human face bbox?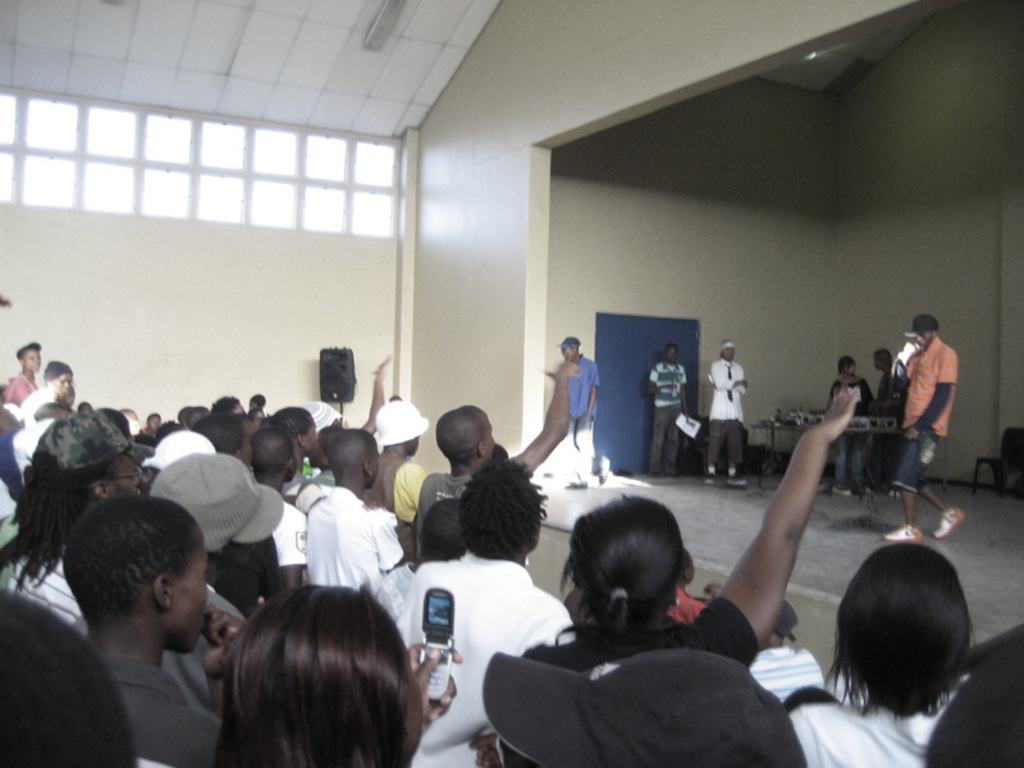
<box>23,347,40,371</box>
